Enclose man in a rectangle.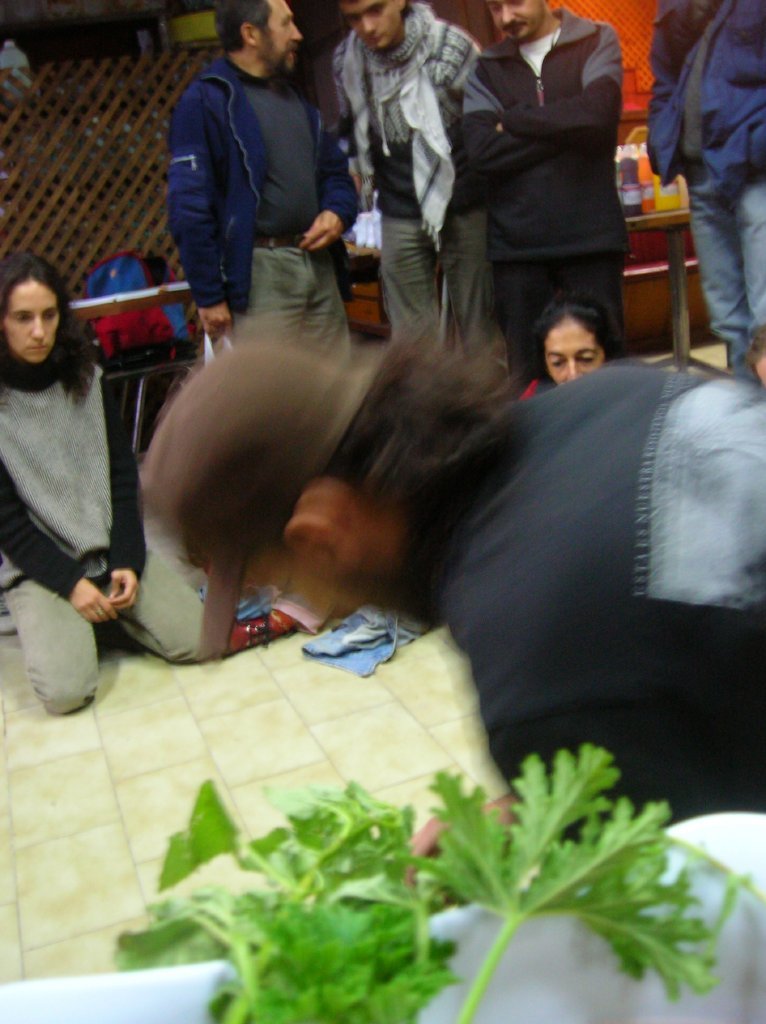
l=460, t=0, r=624, b=341.
